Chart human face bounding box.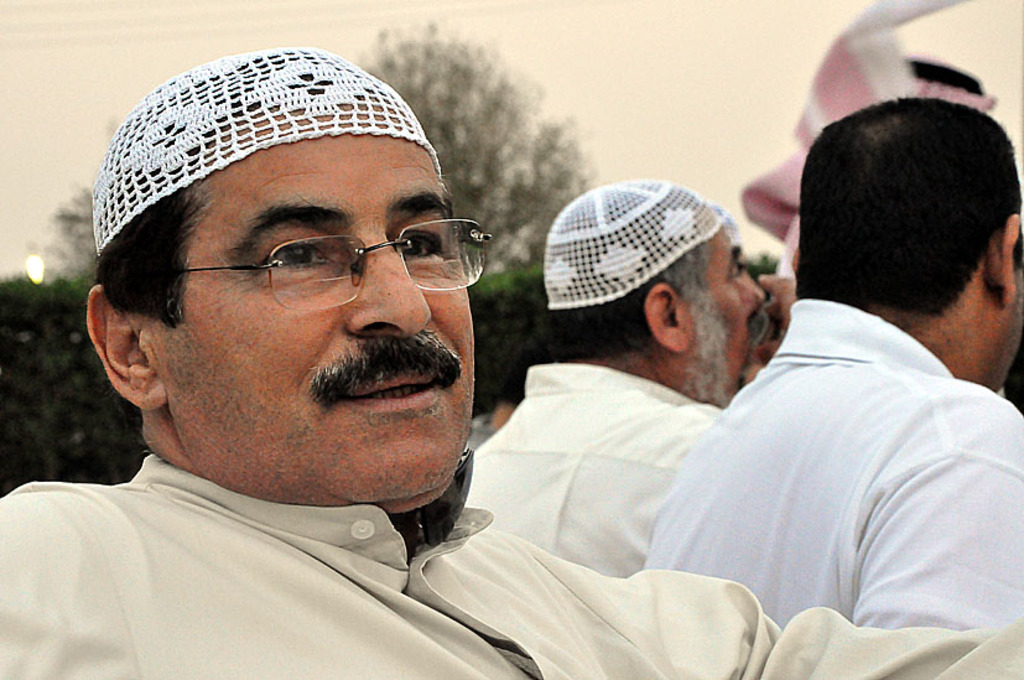
Charted: x1=1002 y1=265 x2=1023 y2=389.
